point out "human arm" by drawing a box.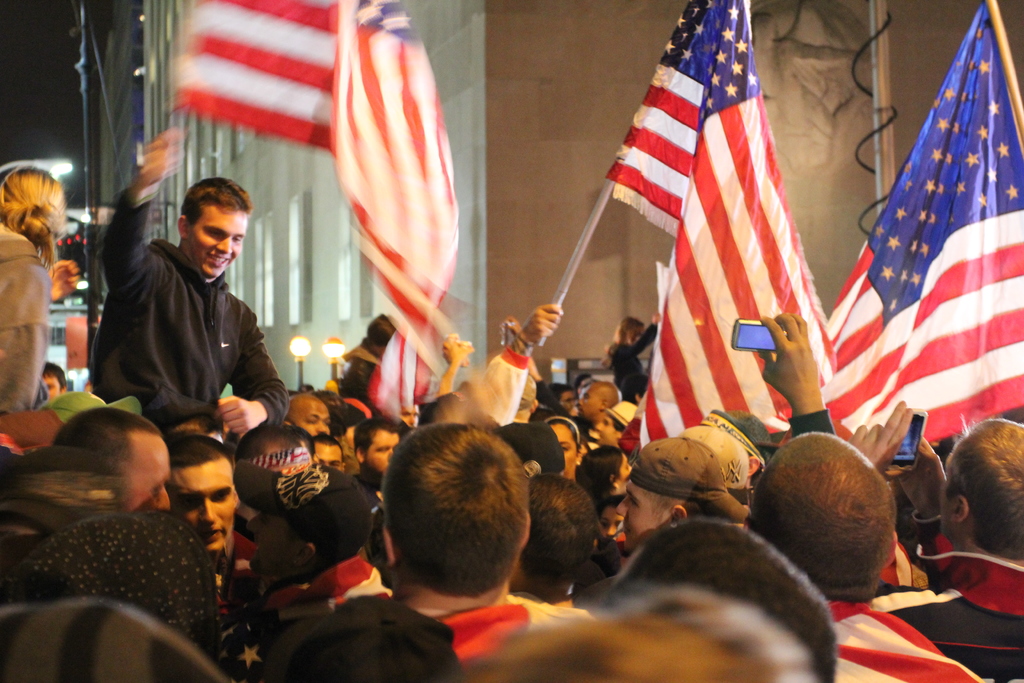
box(104, 126, 186, 288).
